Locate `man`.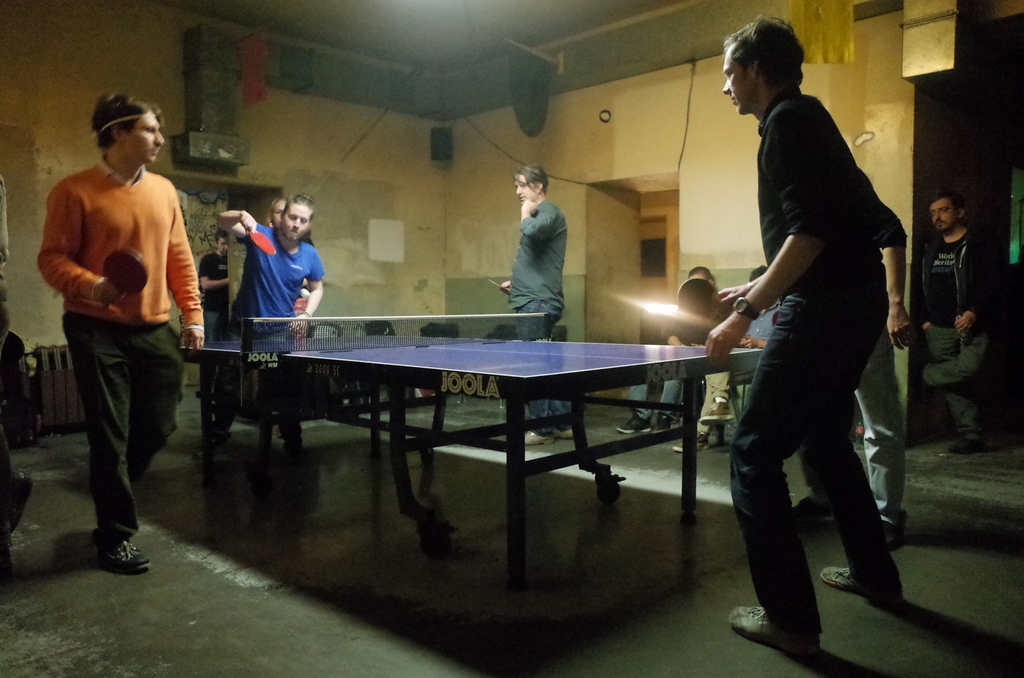
Bounding box: <region>29, 102, 199, 572</region>.
